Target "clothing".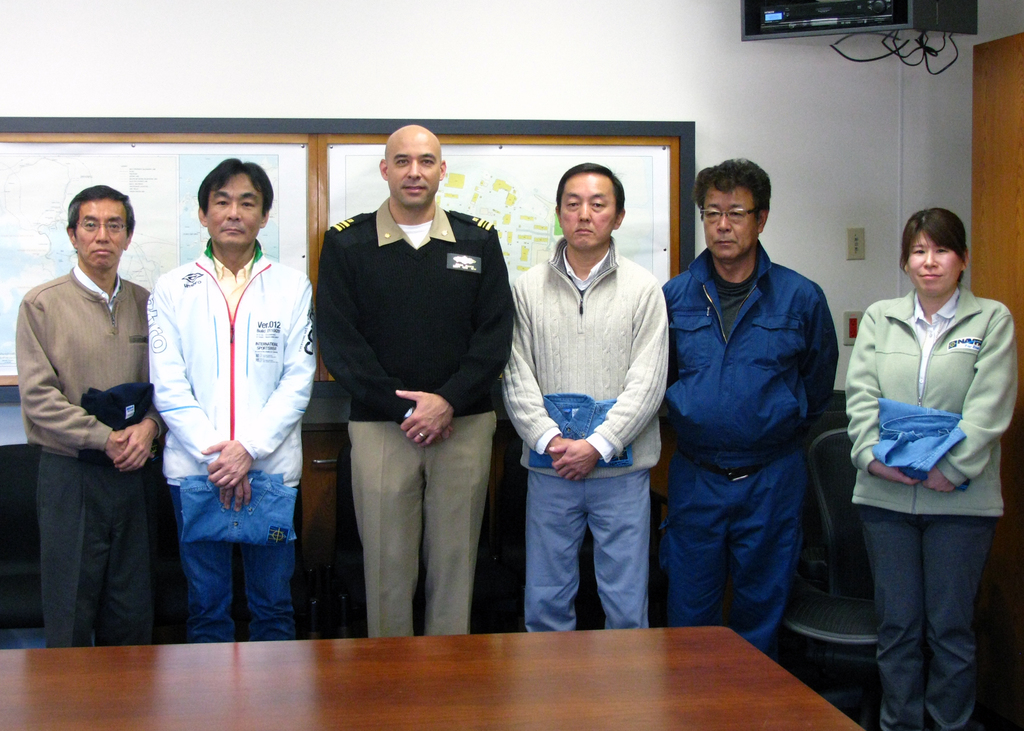
Target region: 310:200:518:641.
